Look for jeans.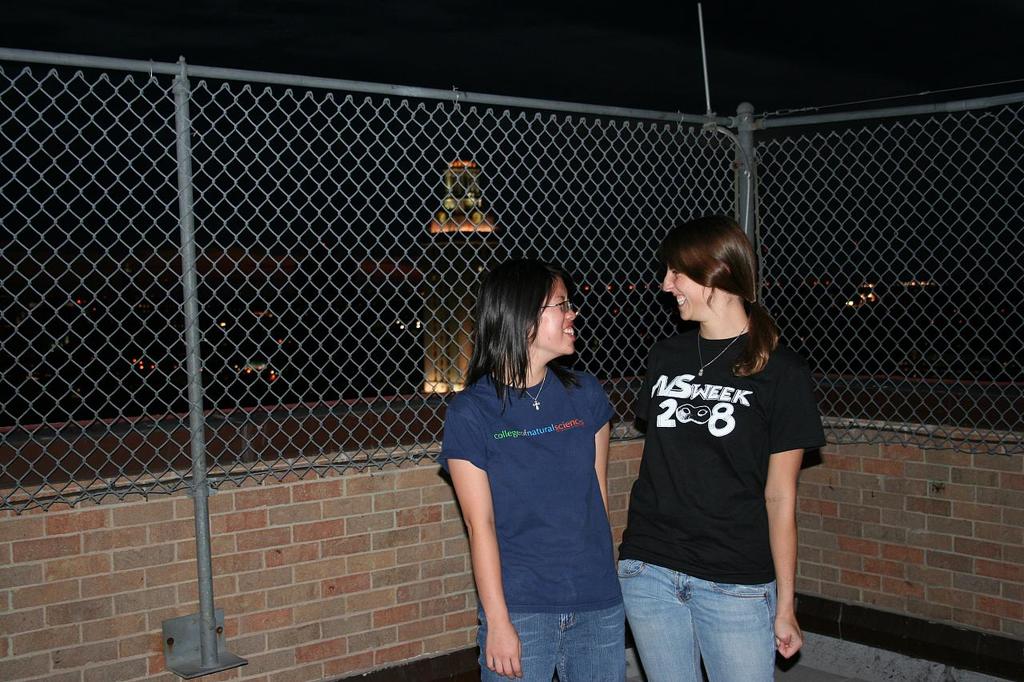
Found: crop(609, 552, 798, 678).
